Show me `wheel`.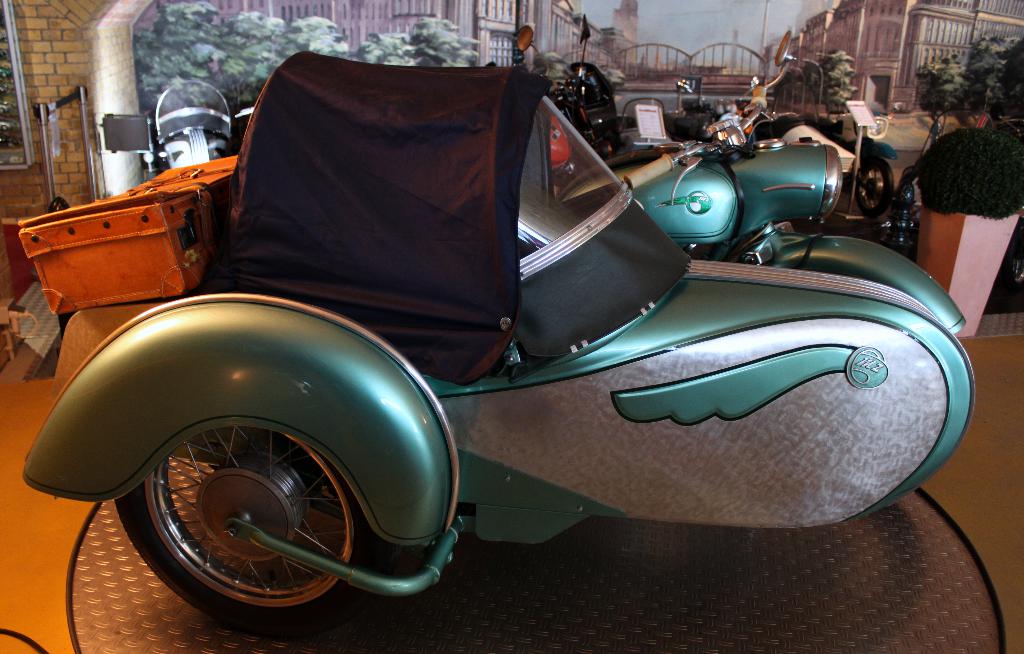
`wheel` is here: (x1=850, y1=154, x2=893, y2=222).
